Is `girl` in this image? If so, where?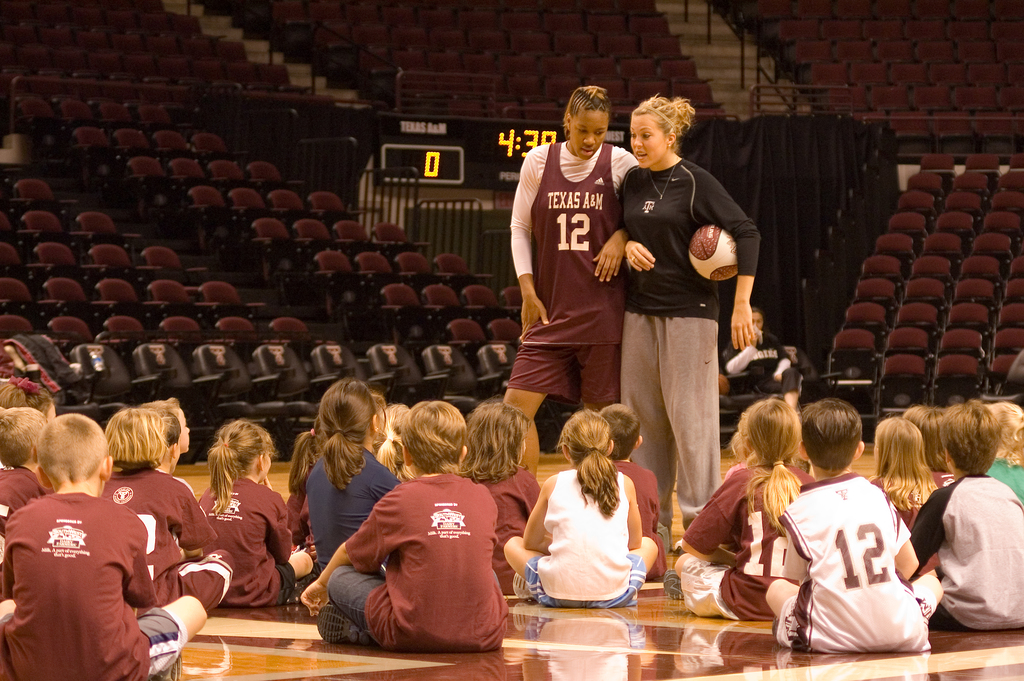
Yes, at {"left": 198, "top": 420, "right": 314, "bottom": 605}.
